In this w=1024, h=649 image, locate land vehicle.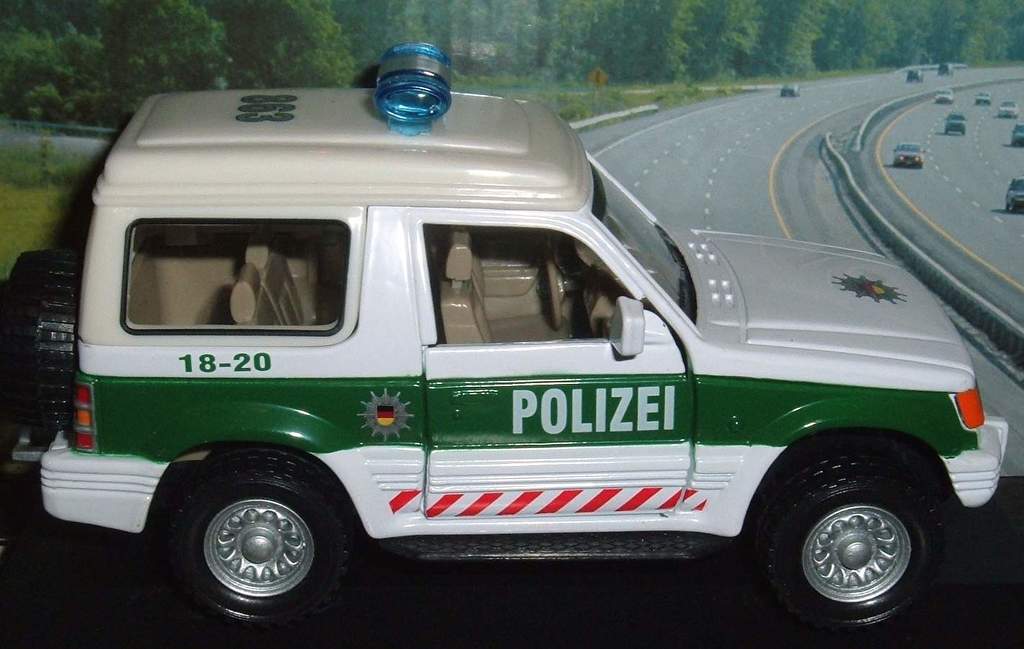
Bounding box: bbox=(995, 95, 1019, 121).
